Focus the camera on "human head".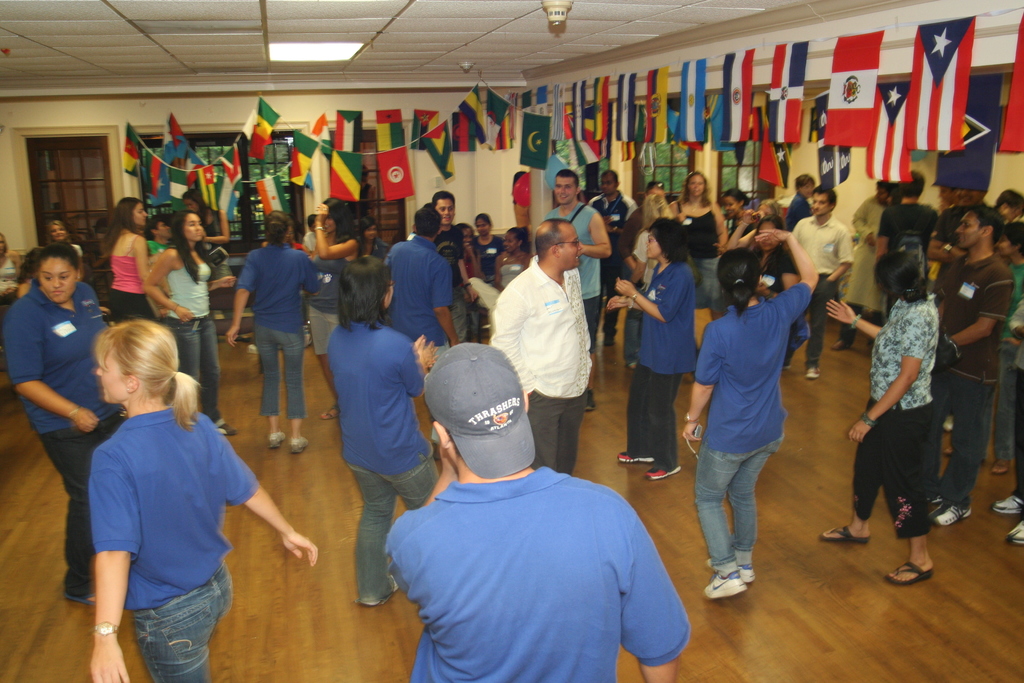
Focus region: box=[961, 189, 987, 205].
